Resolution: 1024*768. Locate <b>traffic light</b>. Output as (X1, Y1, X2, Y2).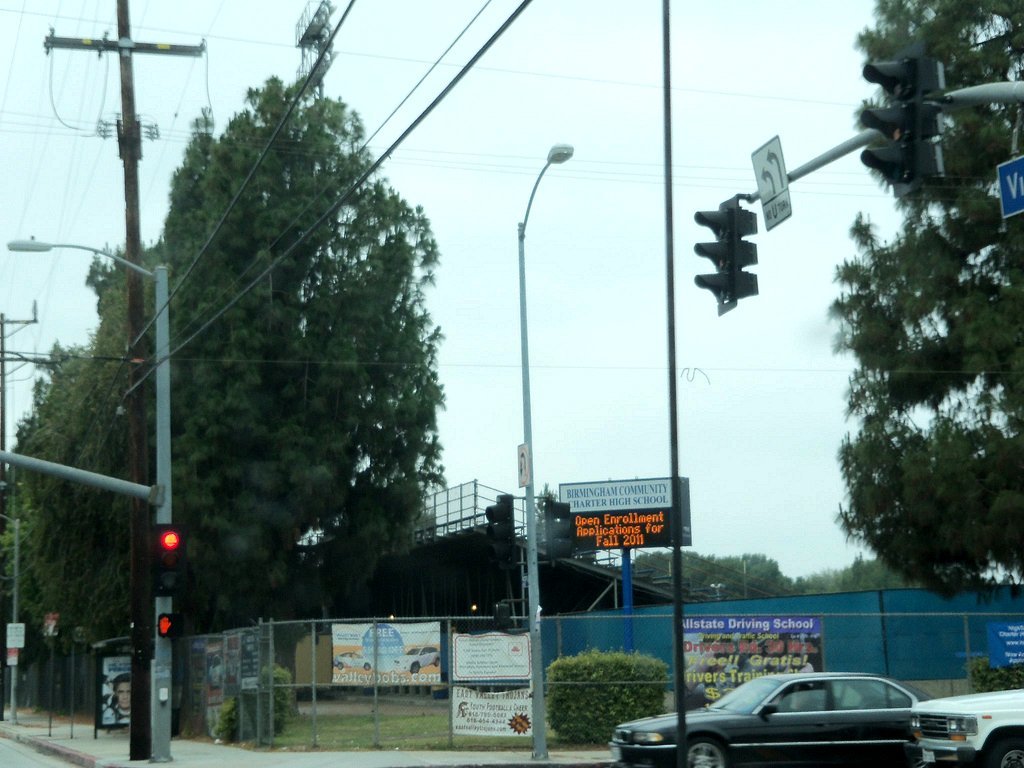
(693, 196, 759, 317).
